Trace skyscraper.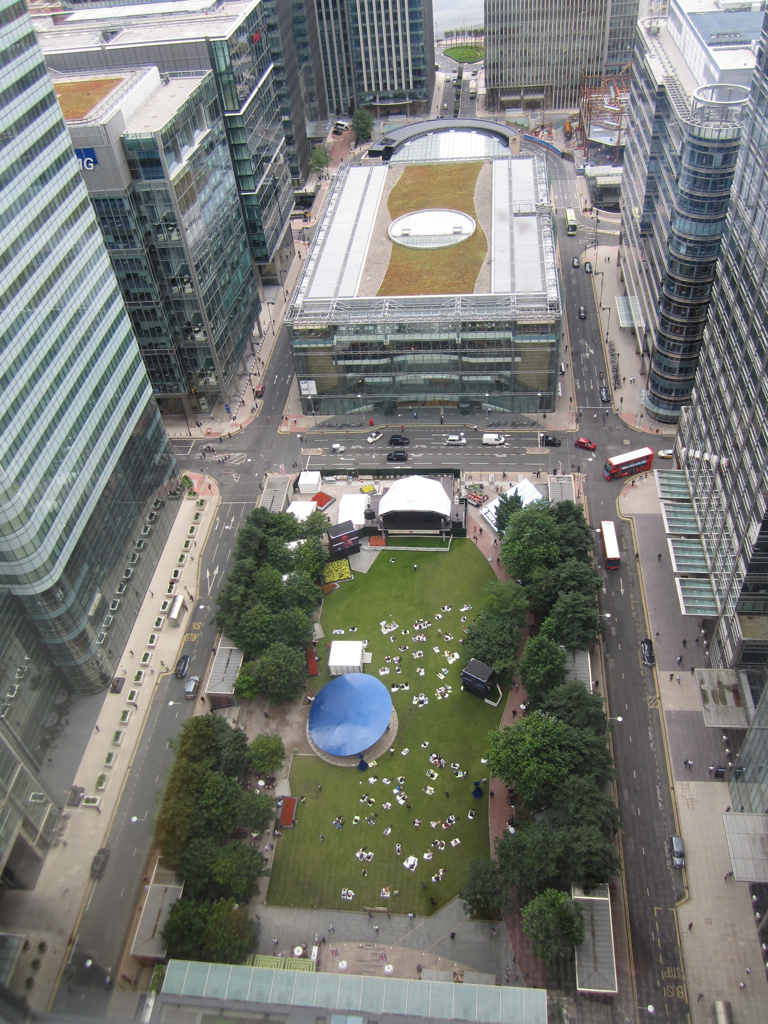
Traced to (left=588, top=0, right=762, bottom=440).
